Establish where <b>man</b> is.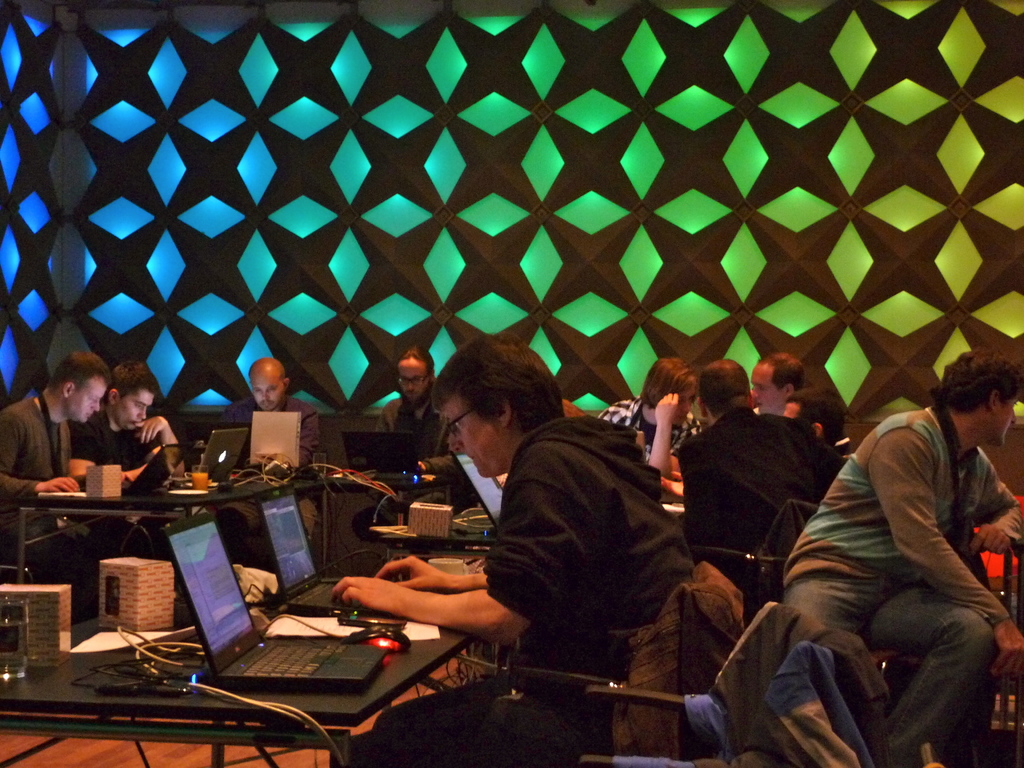
Established at (771, 385, 838, 482).
